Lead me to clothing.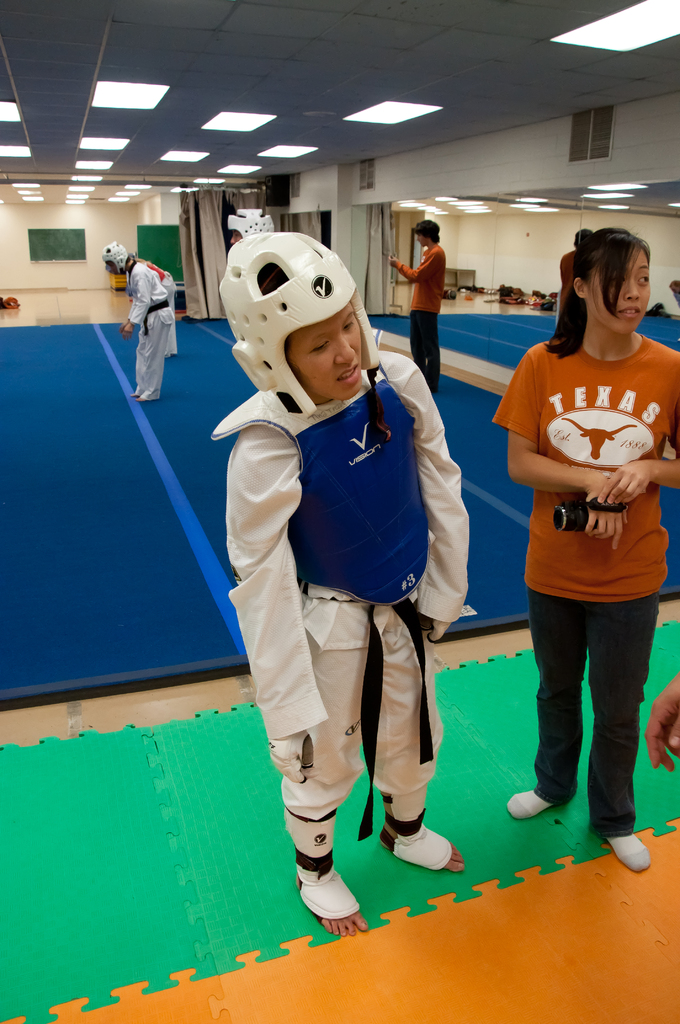
Lead to crop(125, 257, 178, 398).
